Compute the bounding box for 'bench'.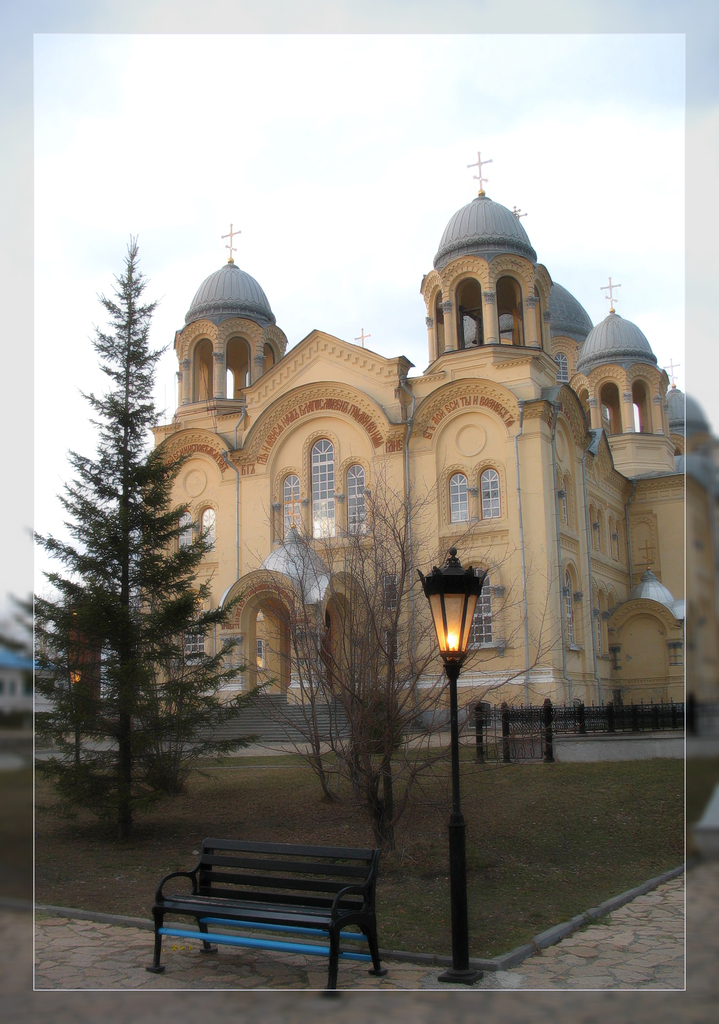
bbox(152, 844, 406, 989).
